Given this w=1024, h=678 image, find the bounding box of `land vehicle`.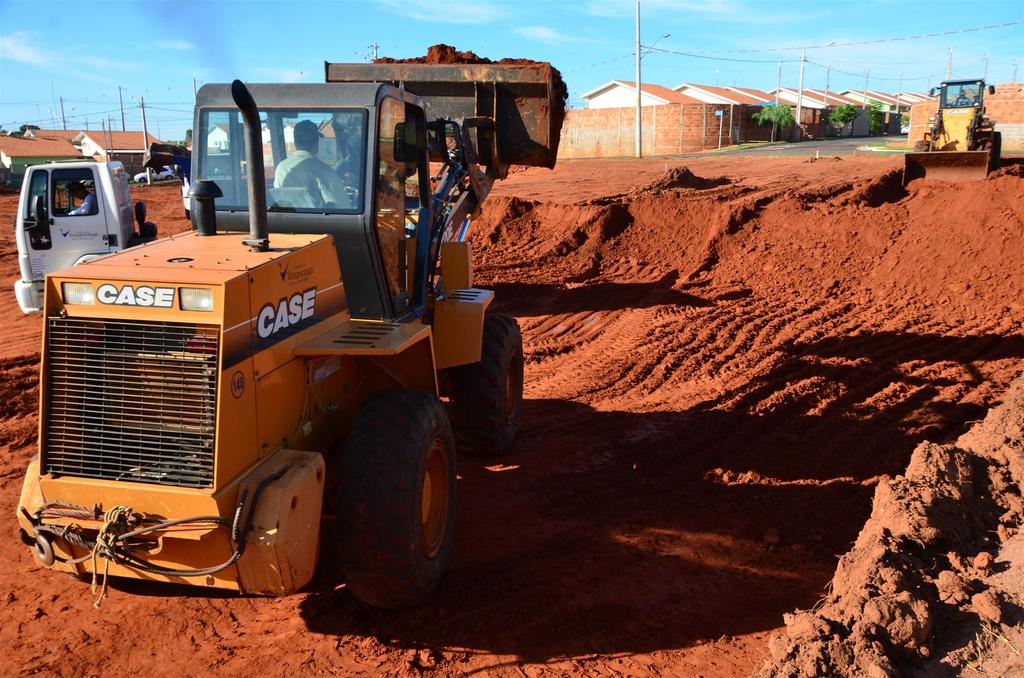
select_region(132, 165, 175, 184).
